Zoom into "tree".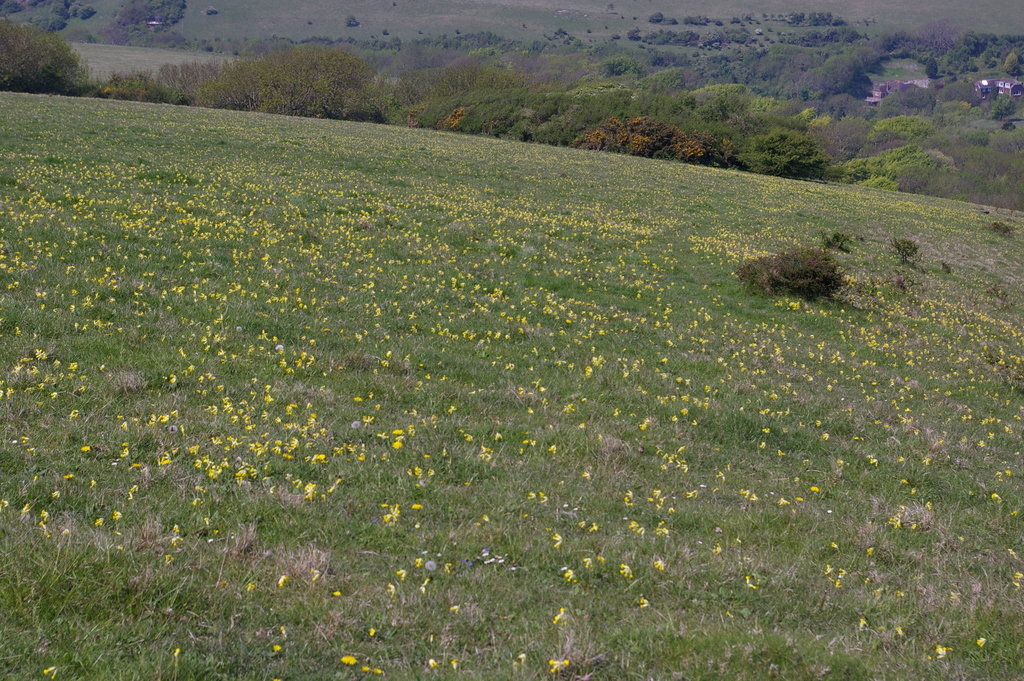
Zoom target: <bbox>0, 22, 83, 90</bbox>.
